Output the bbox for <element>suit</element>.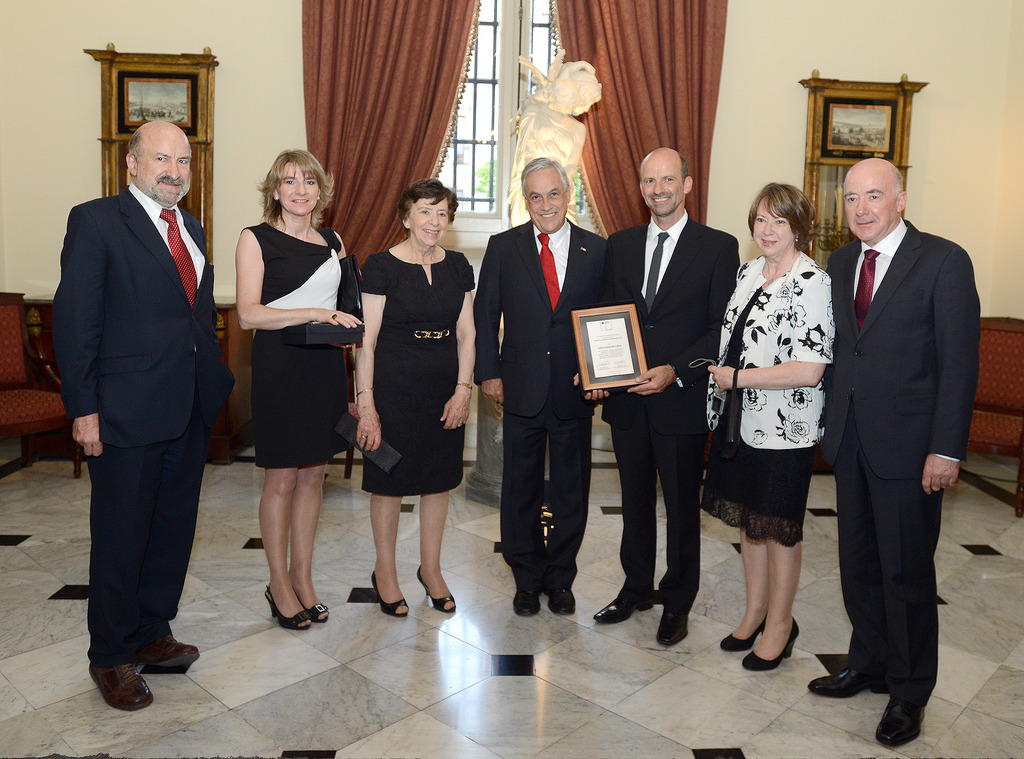
x1=603, y1=205, x2=749, y2=607.
